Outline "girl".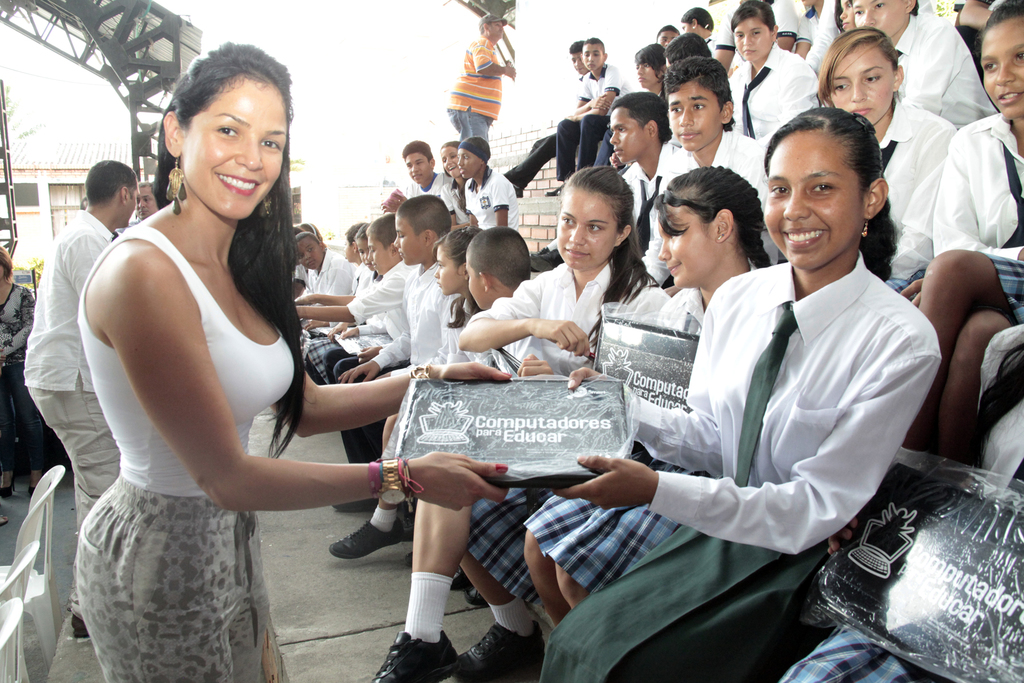
Outline: Rect(726, 5, 819, 138).
